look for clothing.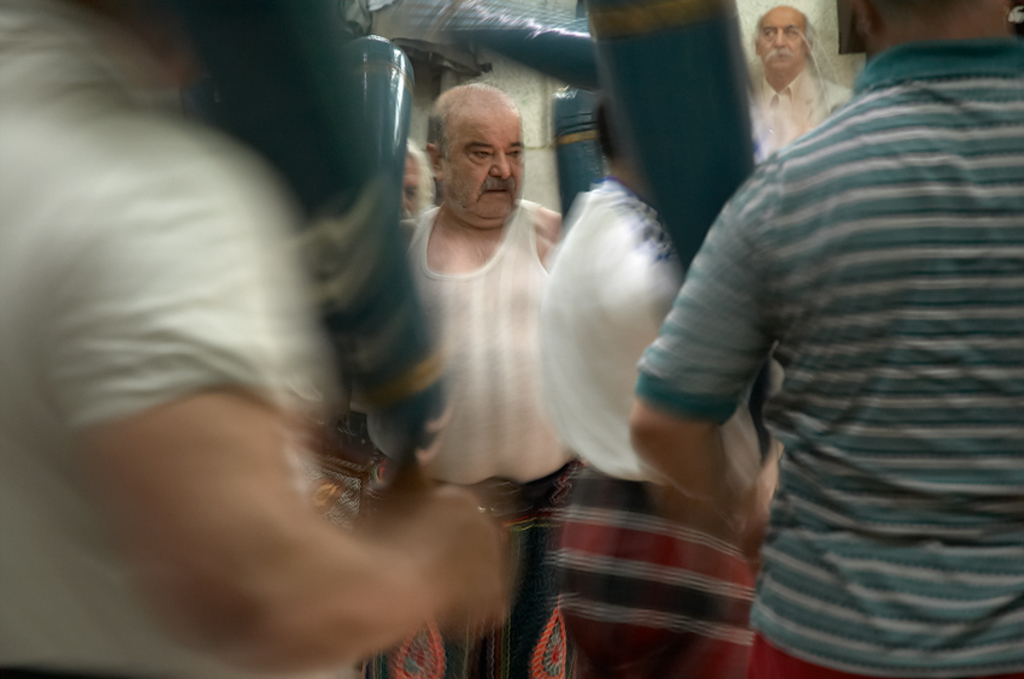
Found: [353,196,578,678].
